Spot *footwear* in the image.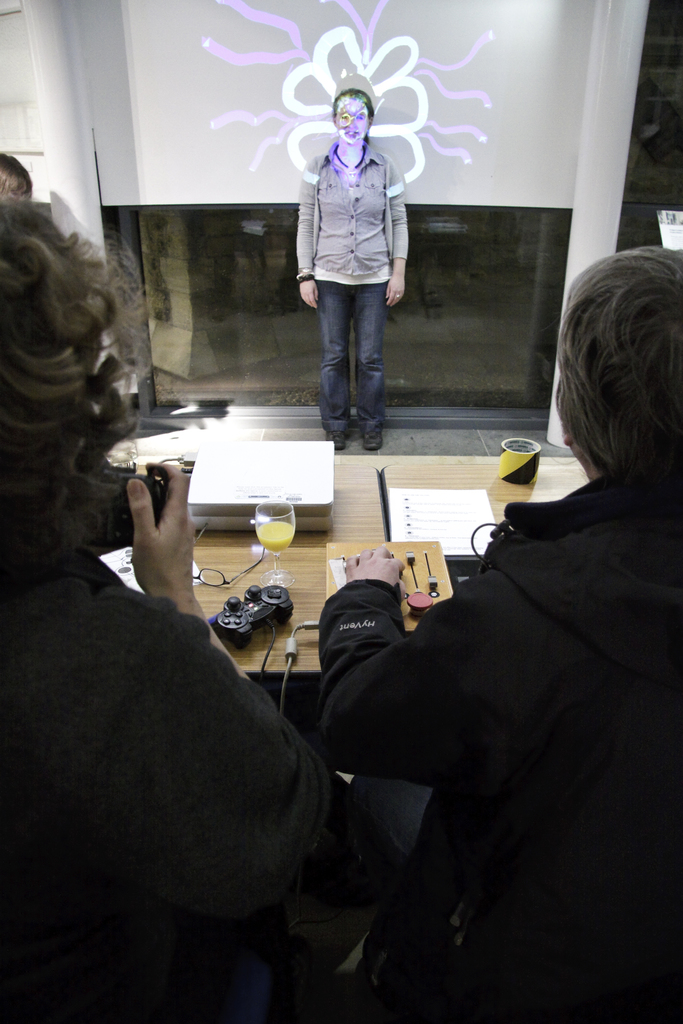
*footwear* found at select_region(324, 427, 350, 450).
